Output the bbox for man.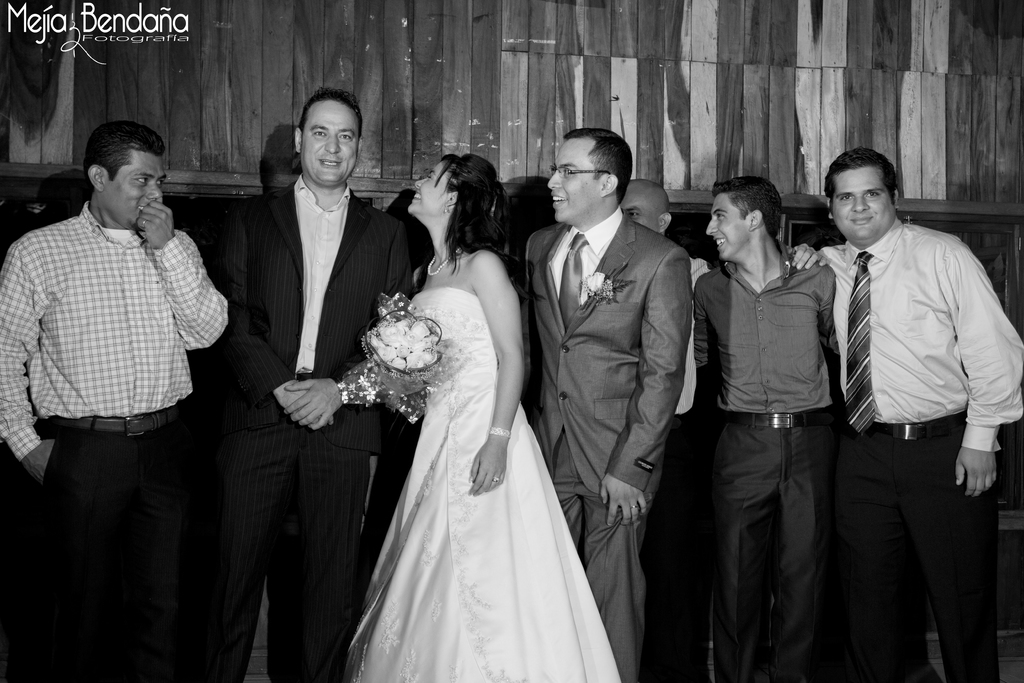
bbox(802, 97, 1002, 682).
